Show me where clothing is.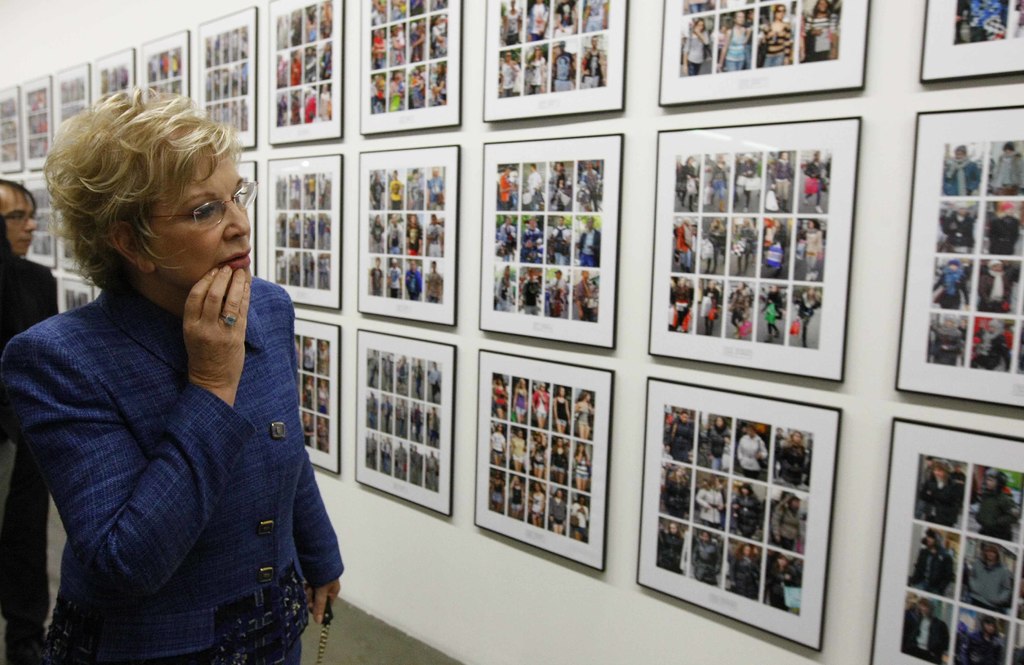
clothing is at <region>515, 388, 526, 415</region>.
